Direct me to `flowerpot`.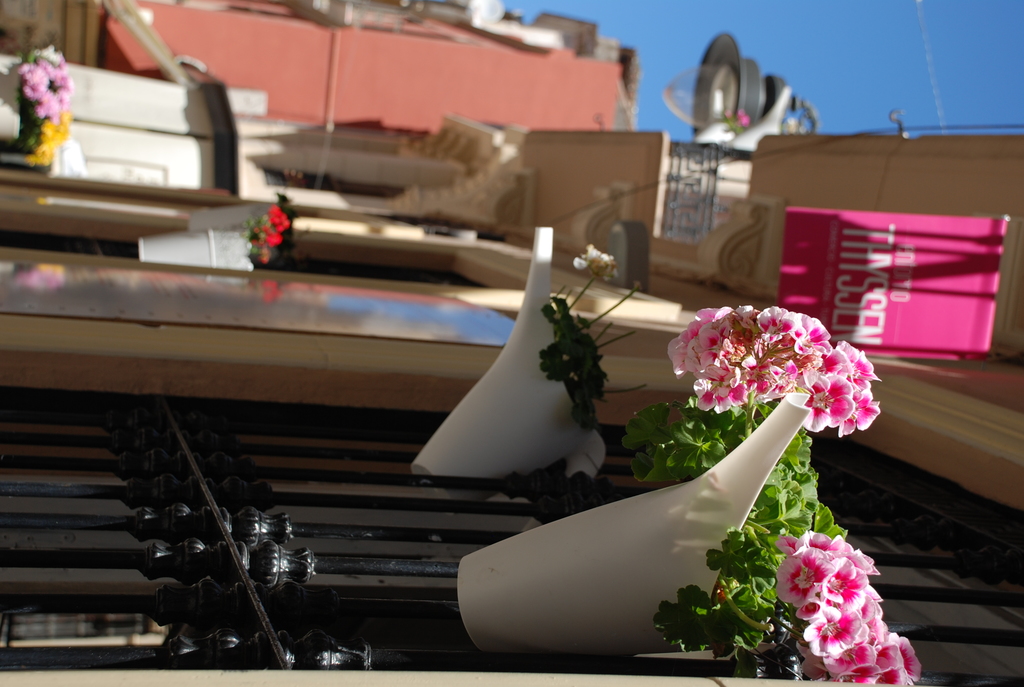
Direction: (456, 394, 809, 655).
